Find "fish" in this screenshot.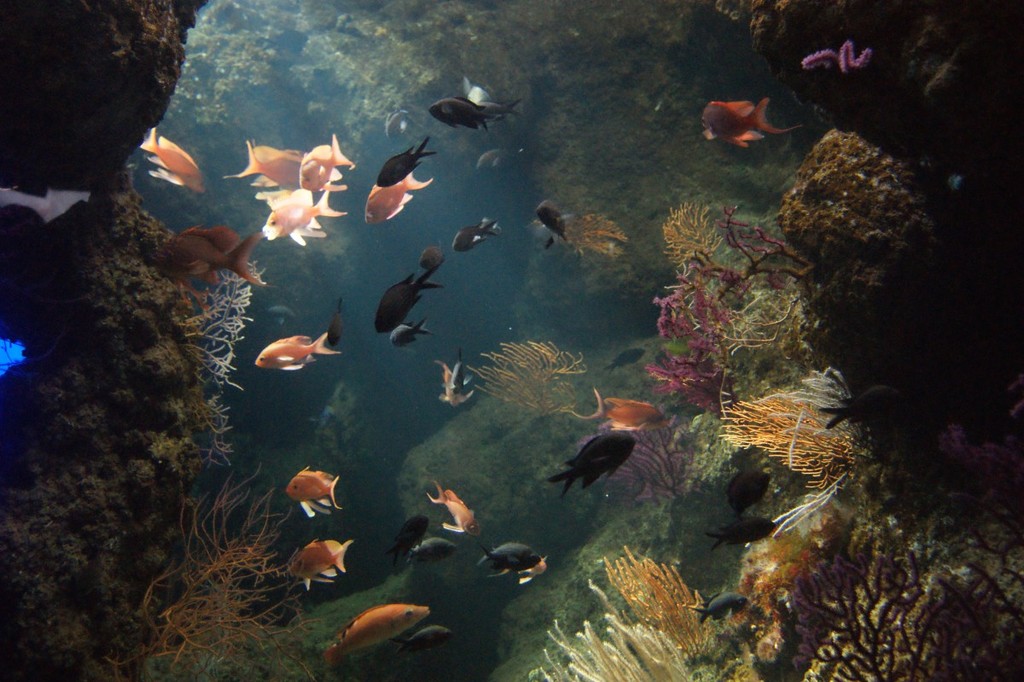
The bounding box for "fish" is box(362, 173, 433, 229).
